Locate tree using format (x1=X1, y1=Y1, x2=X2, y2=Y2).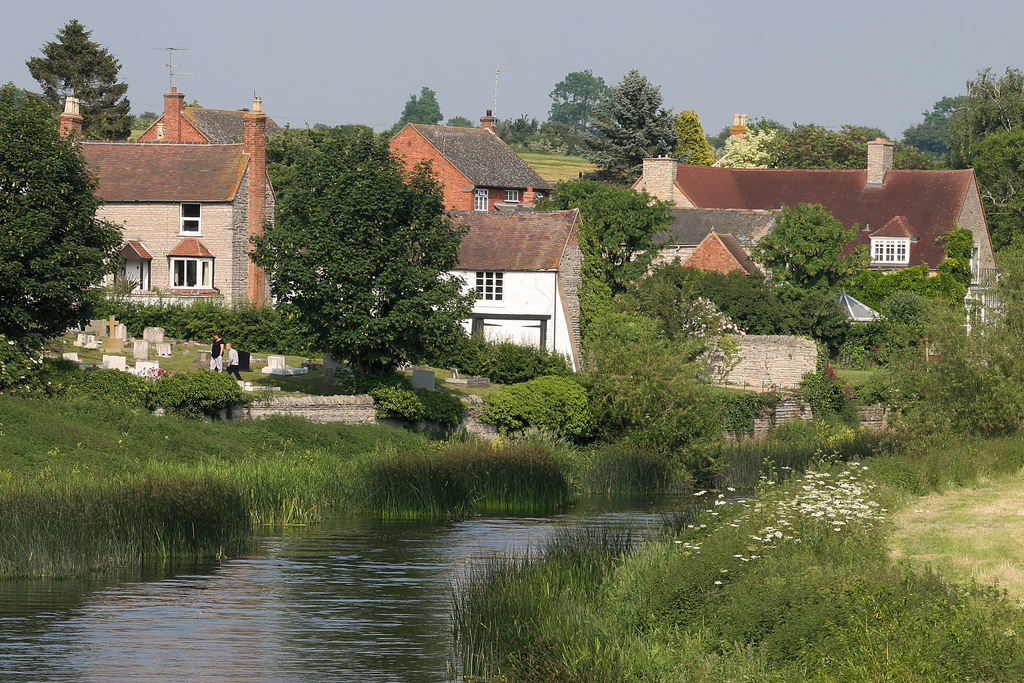
(x1=257, y1=120, x2=326, y2=195).
